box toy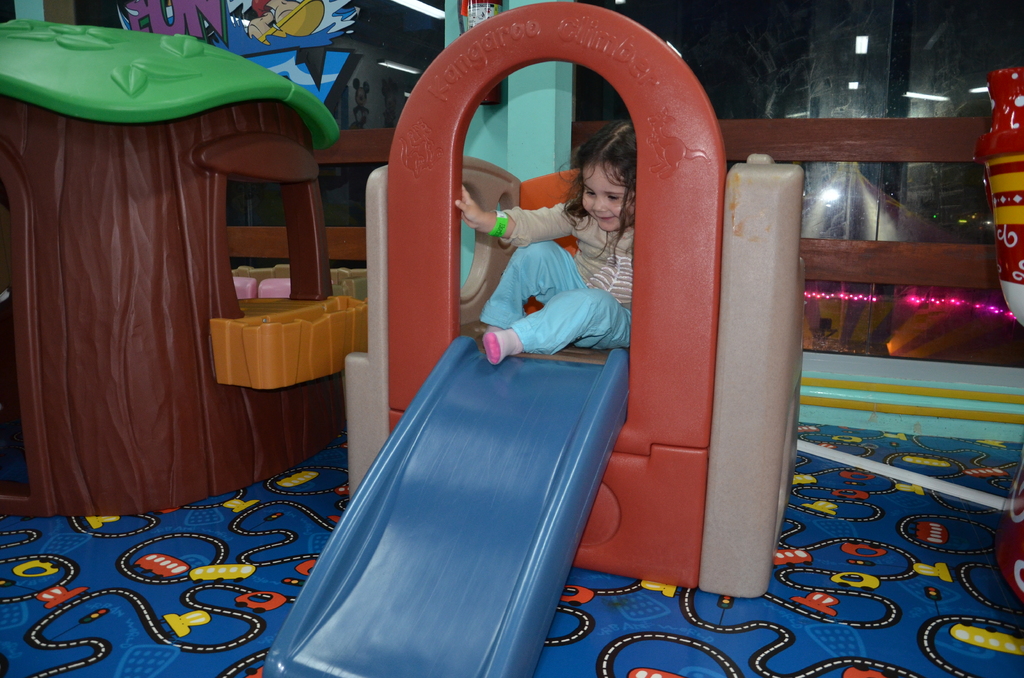
[0,24,377,521]
